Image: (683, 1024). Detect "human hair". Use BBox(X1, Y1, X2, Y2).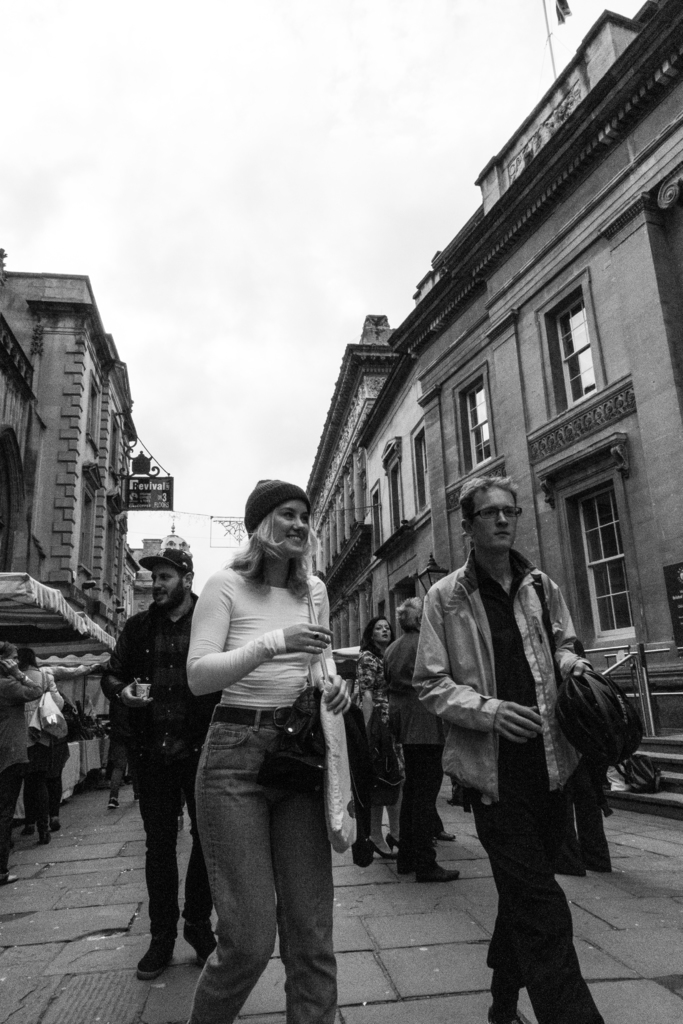
BBox(390, 597, 429, 636).
